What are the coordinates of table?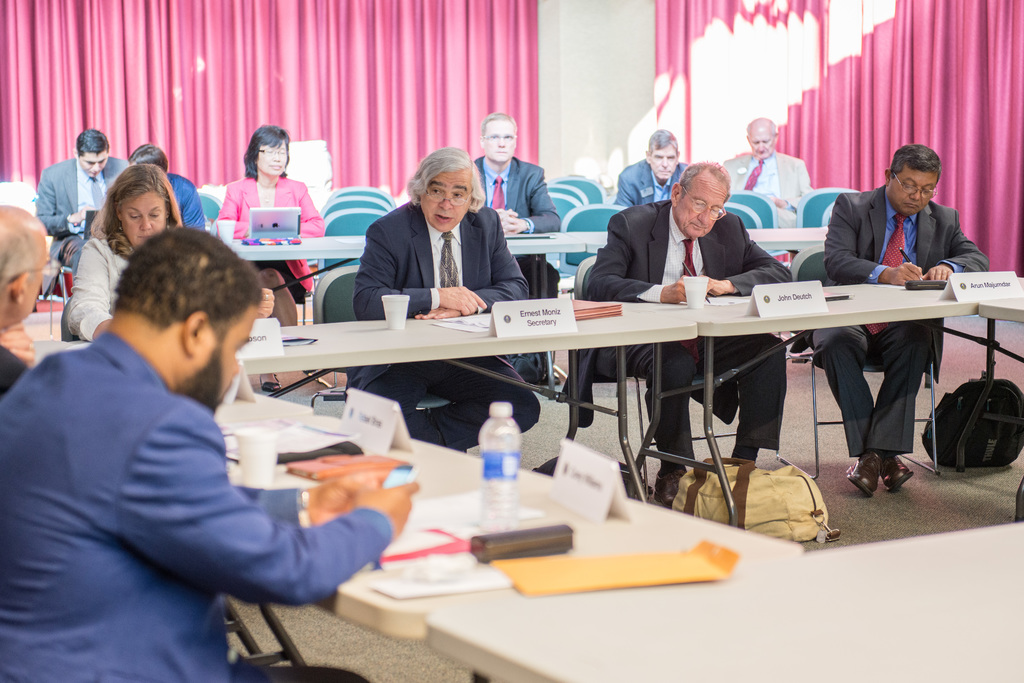
[31,302,698,504].
